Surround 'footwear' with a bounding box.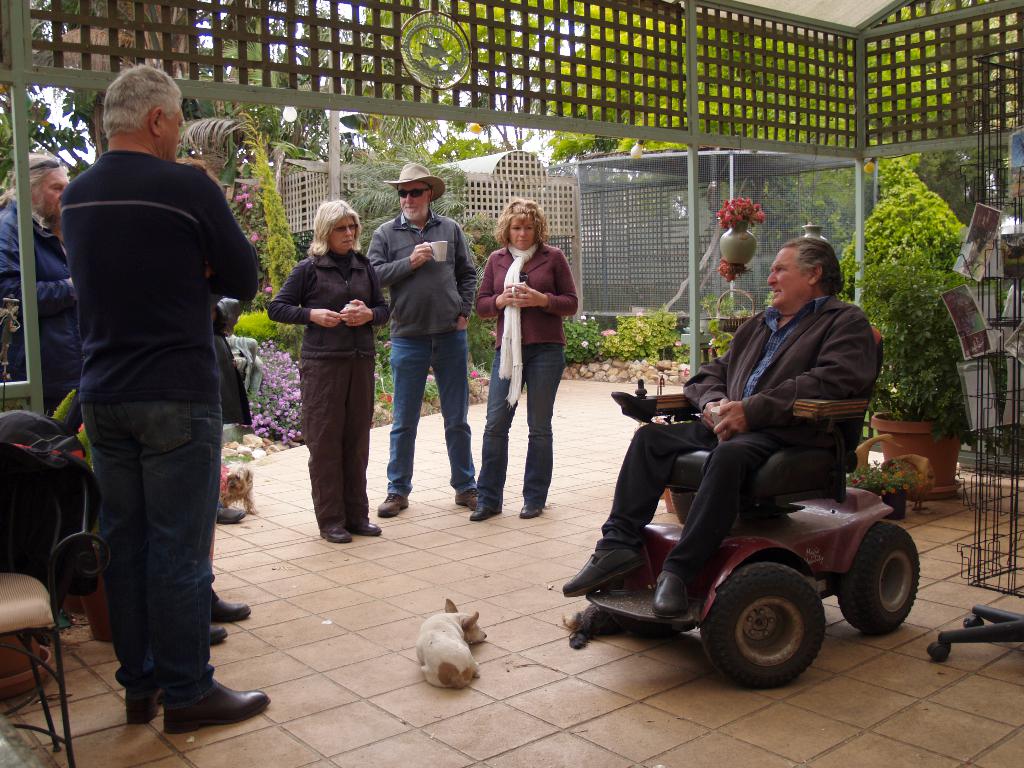
203:622:228:650.
